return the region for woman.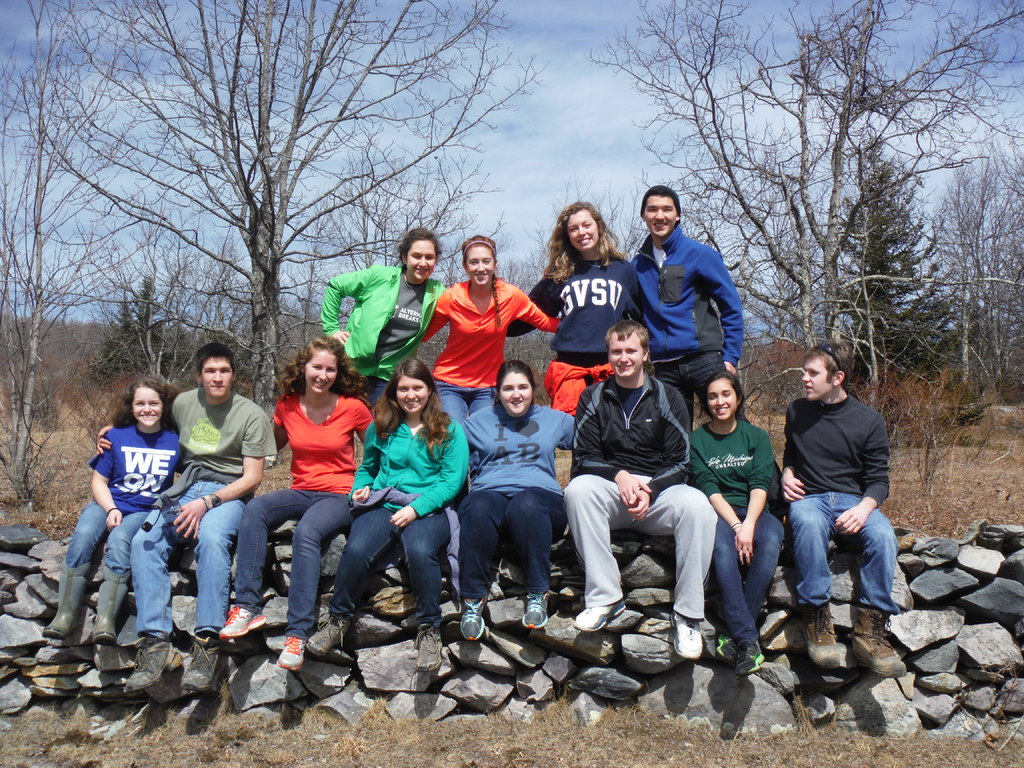
select_region(687, 371, 783, 675).
